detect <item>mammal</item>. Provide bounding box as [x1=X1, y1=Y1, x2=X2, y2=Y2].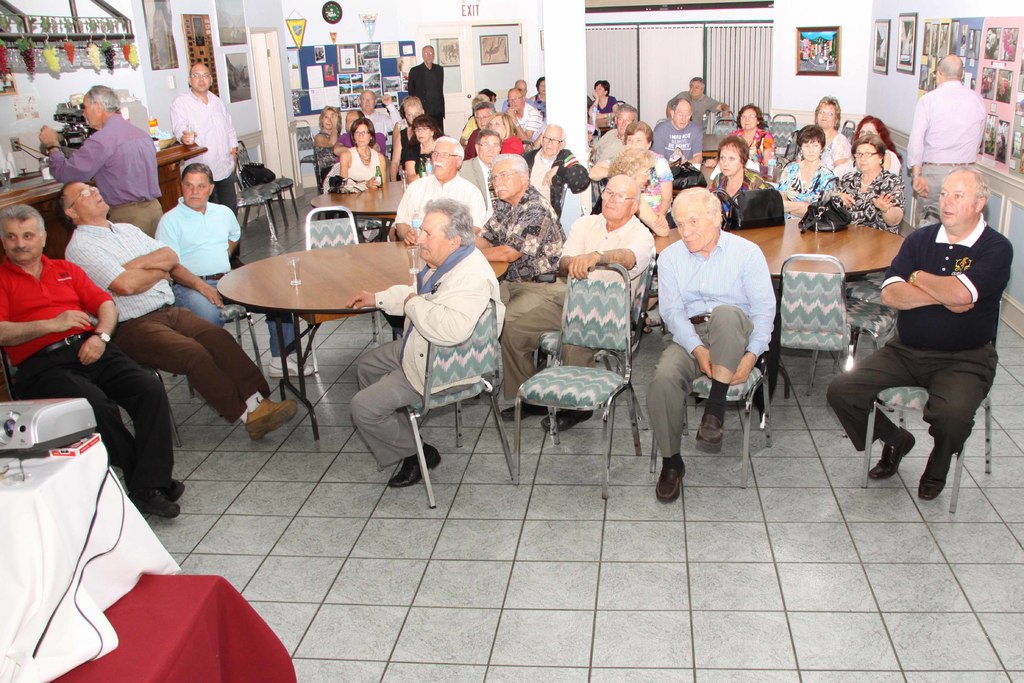
[x1=500, y1=172, x2=653, y2=433].
